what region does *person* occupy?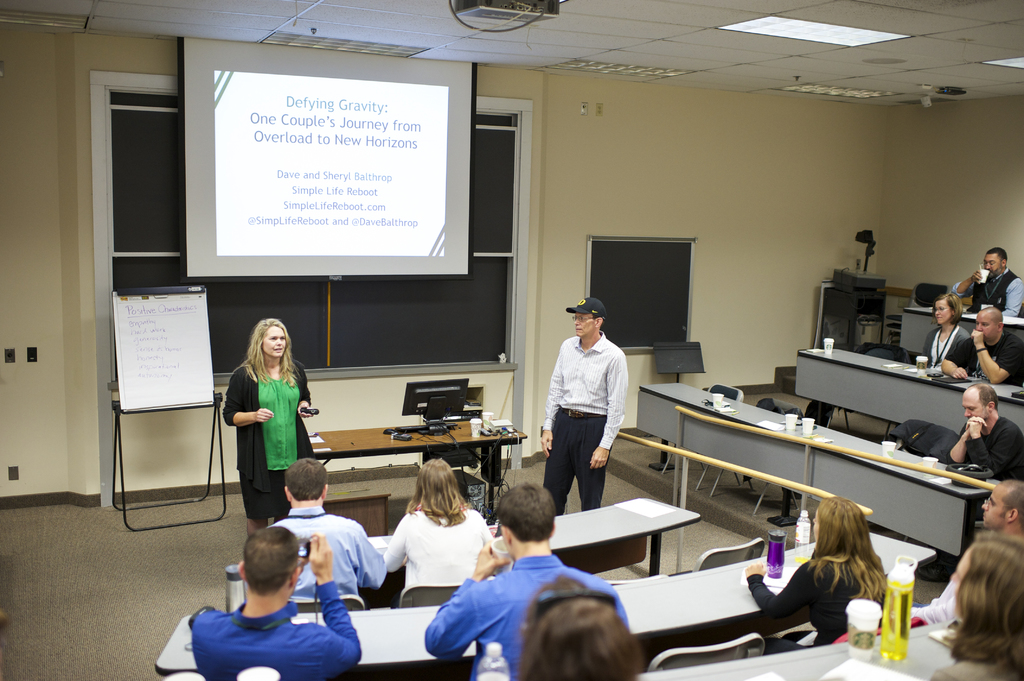
bbox=[926, 531, 1023, 680].
